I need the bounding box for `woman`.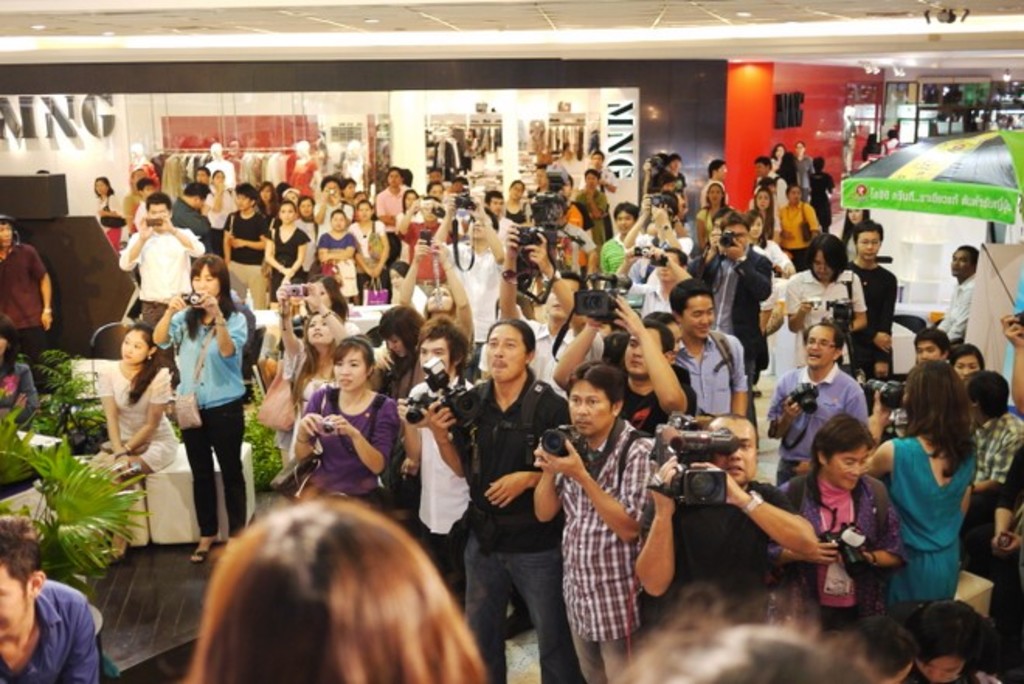
Here it is: x1=203 y1=169 x2=236 y2=217.
